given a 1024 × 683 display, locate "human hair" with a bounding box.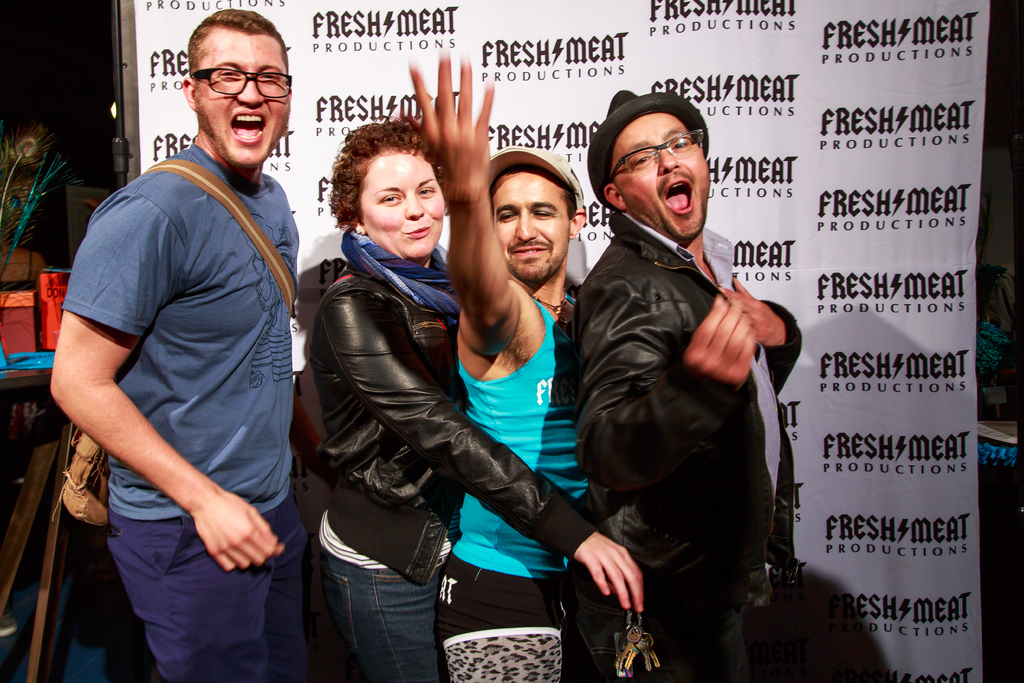
Located: Rect(189, 4, 294, 78).
